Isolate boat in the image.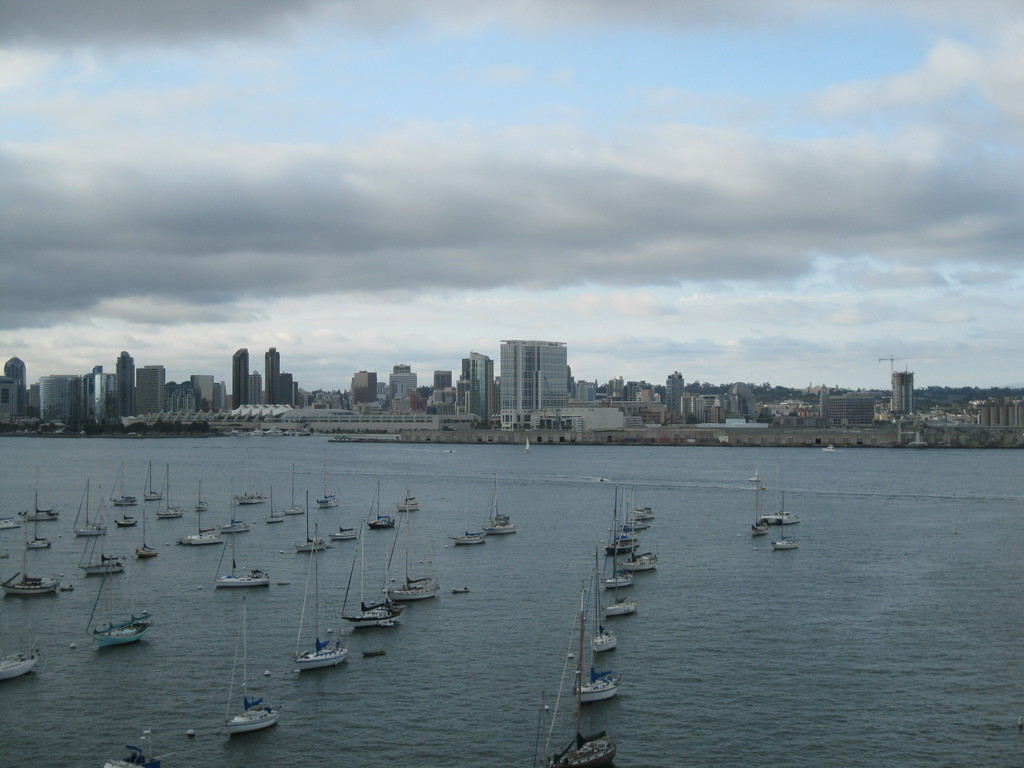
Isolated region: (left=141, top=464, right=166, bottom=501).
